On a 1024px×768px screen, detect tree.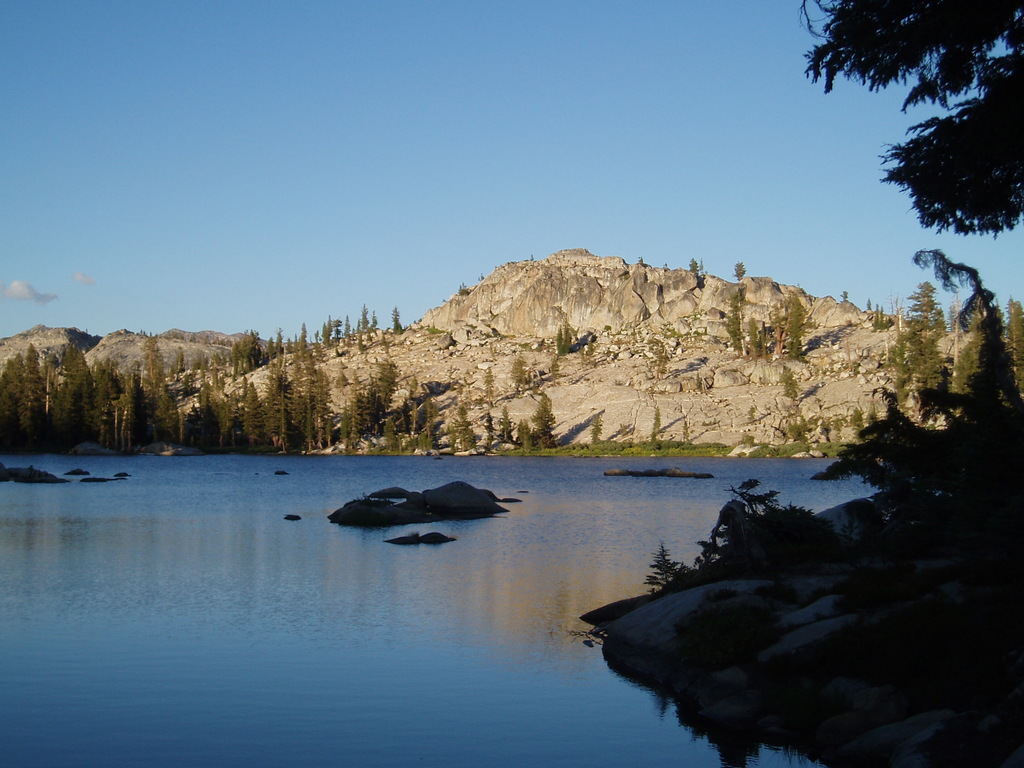
<box>805,0,1023,234</box>.
